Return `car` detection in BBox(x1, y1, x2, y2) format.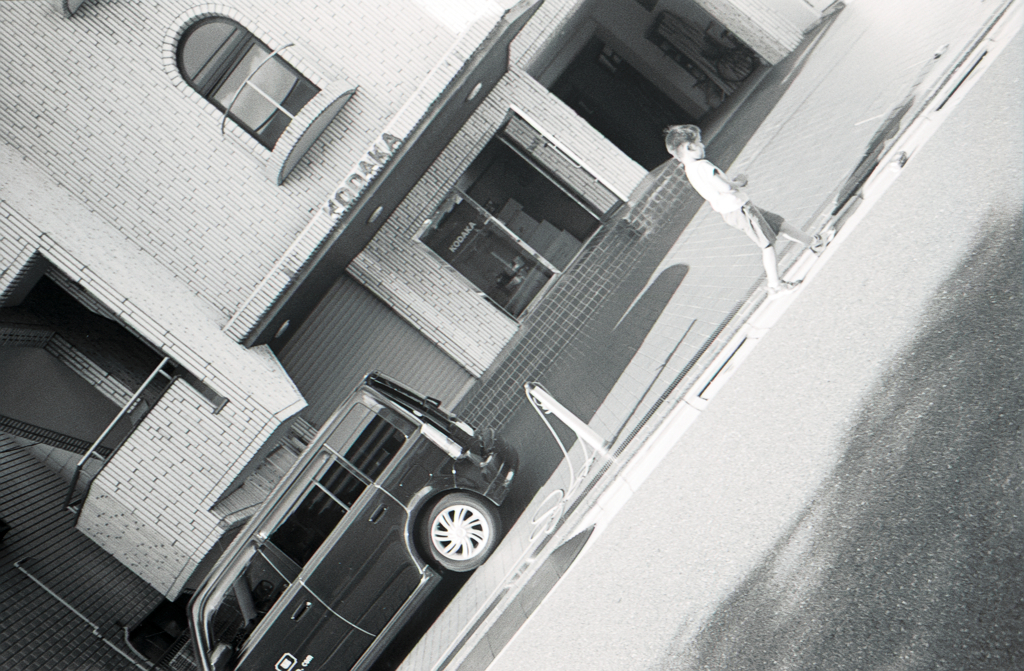
BBox(190, 368, 527, 670).
